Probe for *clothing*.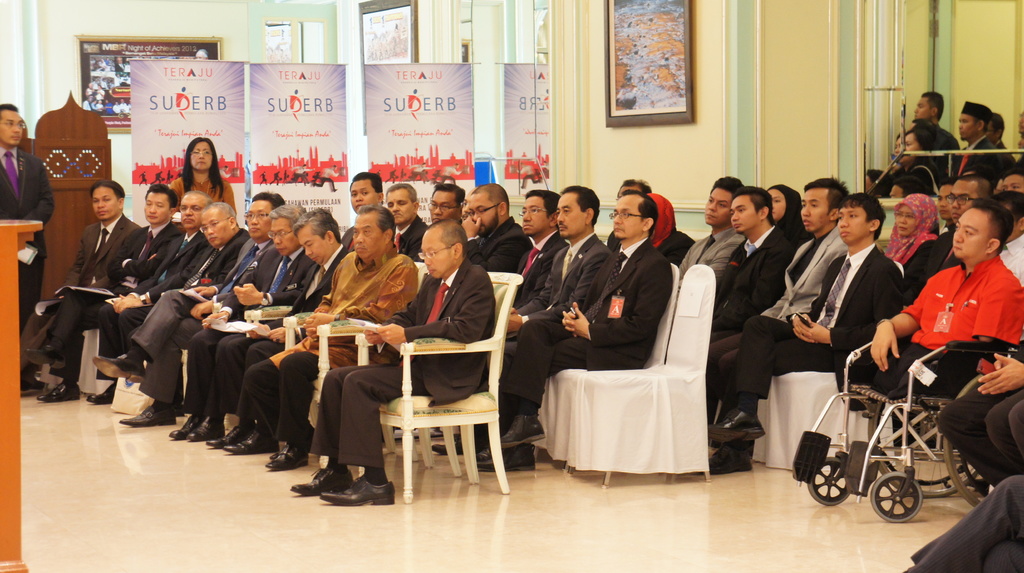
Probe result: bbox=[727, 241, 904, 448].
